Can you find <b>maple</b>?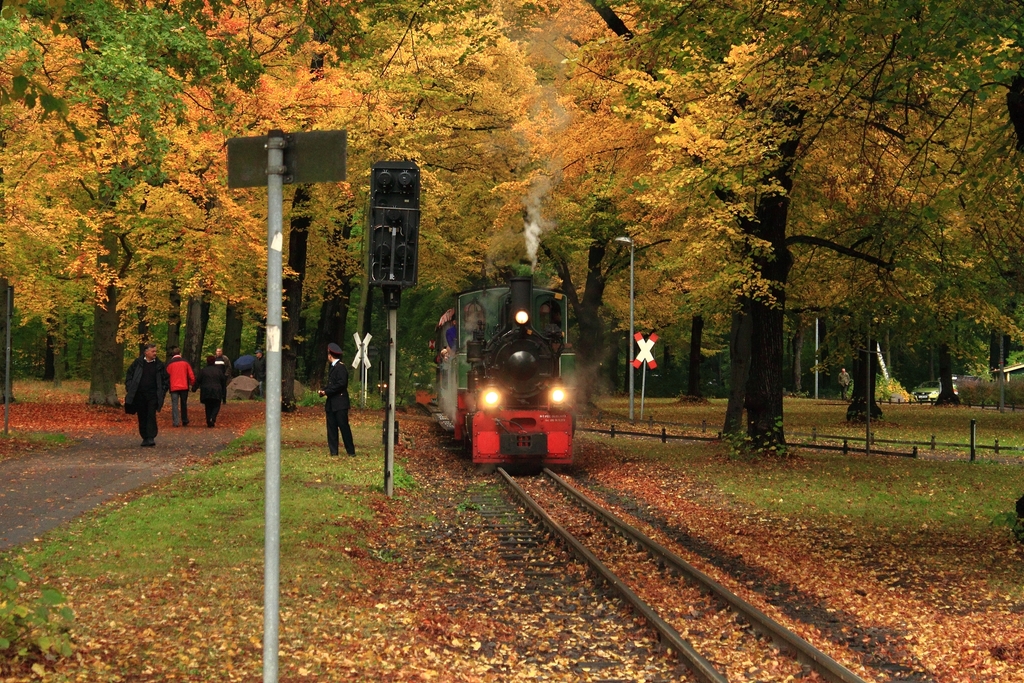
Yes, bounding box: [x1=0, y1=388, x2=1020, y2=682].
